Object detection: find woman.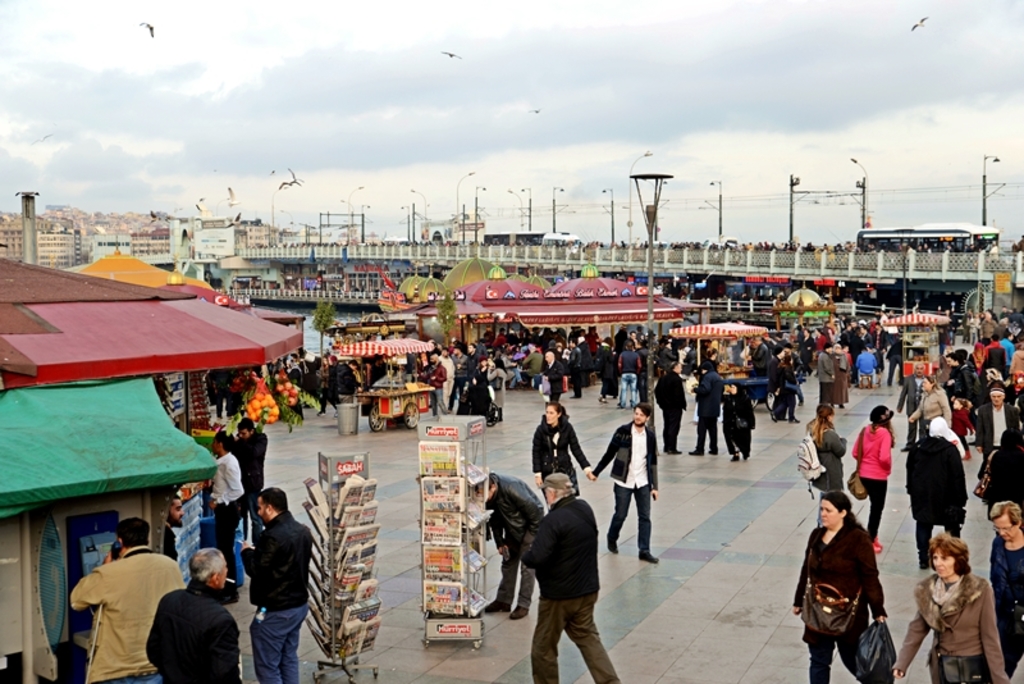
l=315, t=351, r=340, b=418.
